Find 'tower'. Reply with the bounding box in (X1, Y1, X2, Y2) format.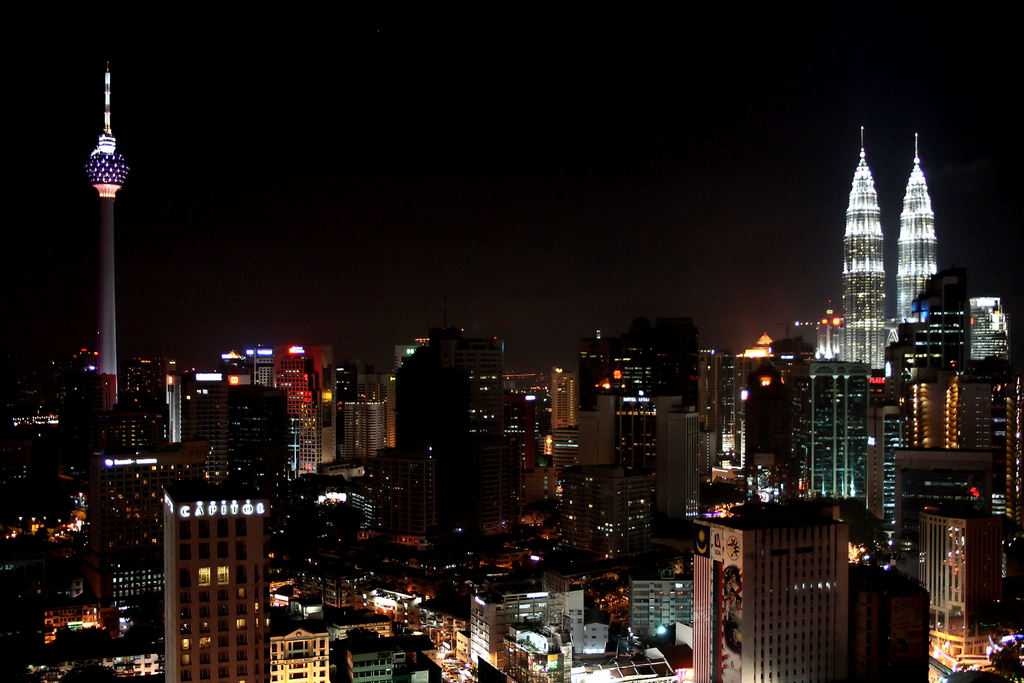
(577, 394, 612, 463).
